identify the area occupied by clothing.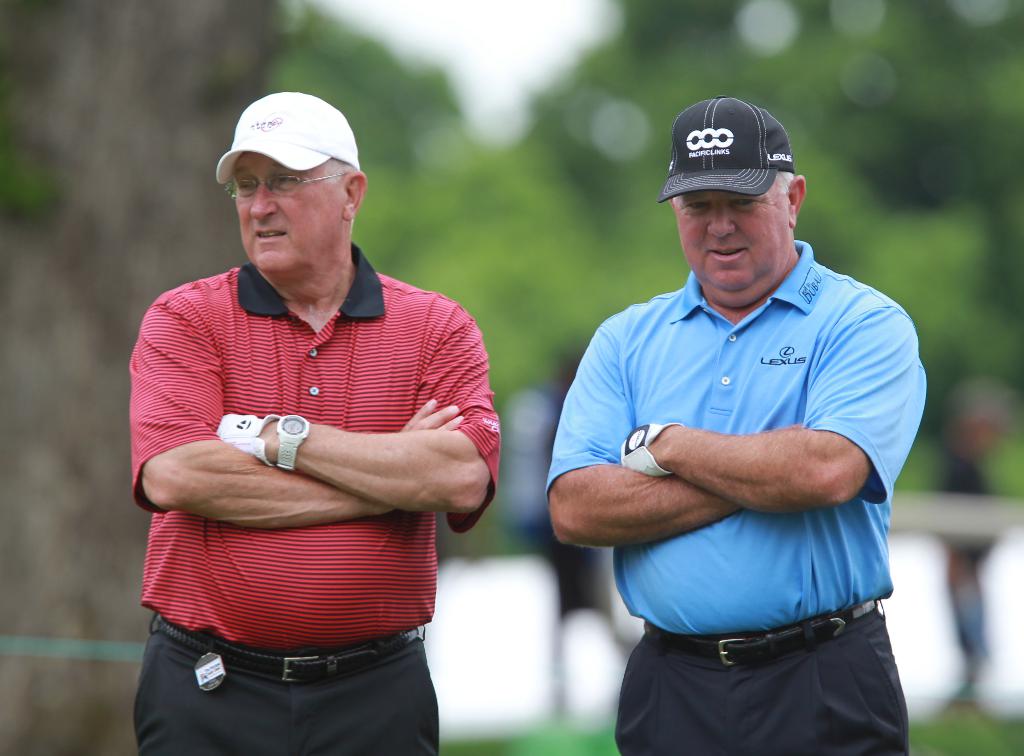
Area: pyautogui.locateOnScreen(547, 227, 921, 632).
